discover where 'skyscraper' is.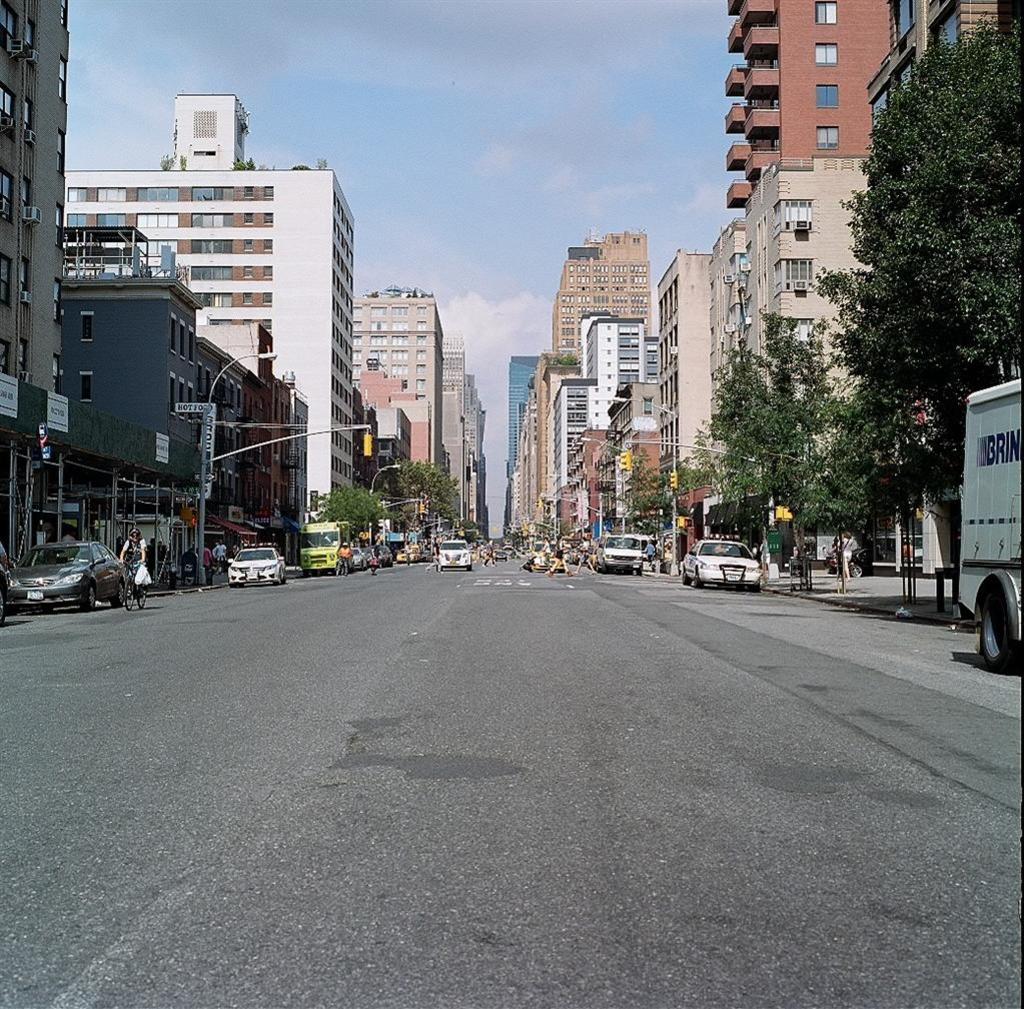
Discovered at bbox=[696, 151, 876, 570].
